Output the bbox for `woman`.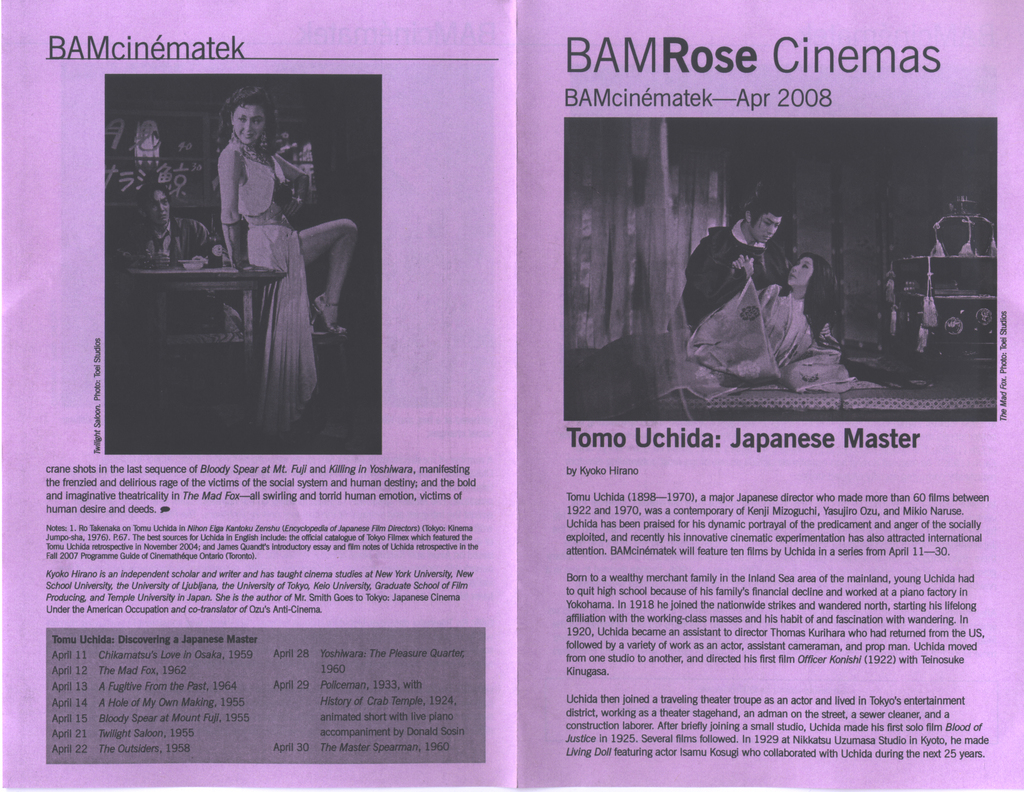
bbox=[744, 242, 884, 381].
